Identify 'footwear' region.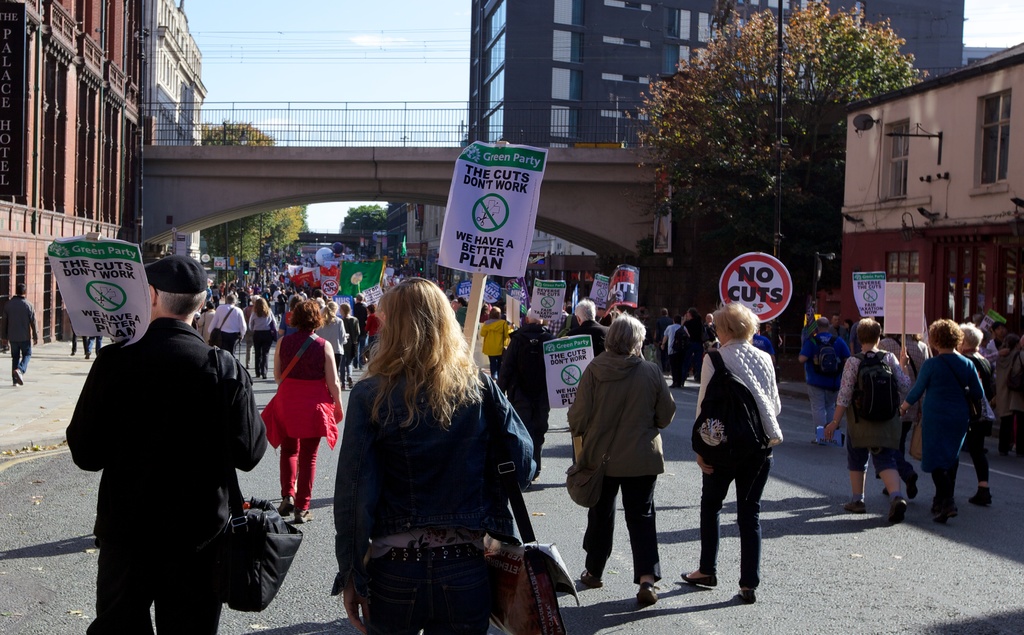
Region: 577,573,604,584.
